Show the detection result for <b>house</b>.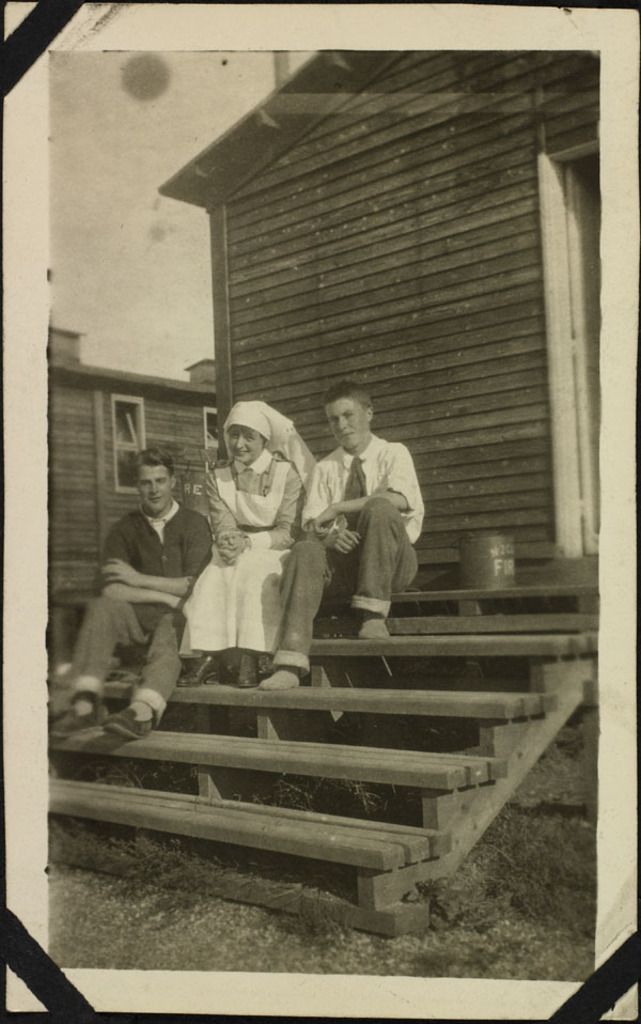
(x1=46, y1=44, x2=600, y2=938).
